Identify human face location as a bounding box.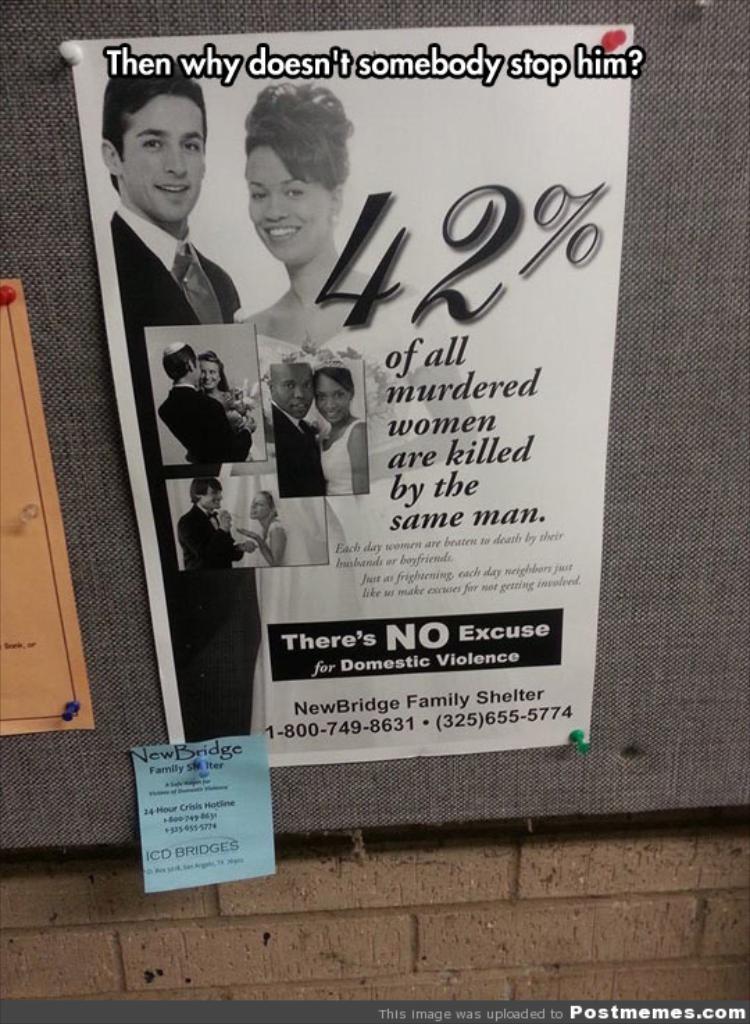
121 101 206 221.
